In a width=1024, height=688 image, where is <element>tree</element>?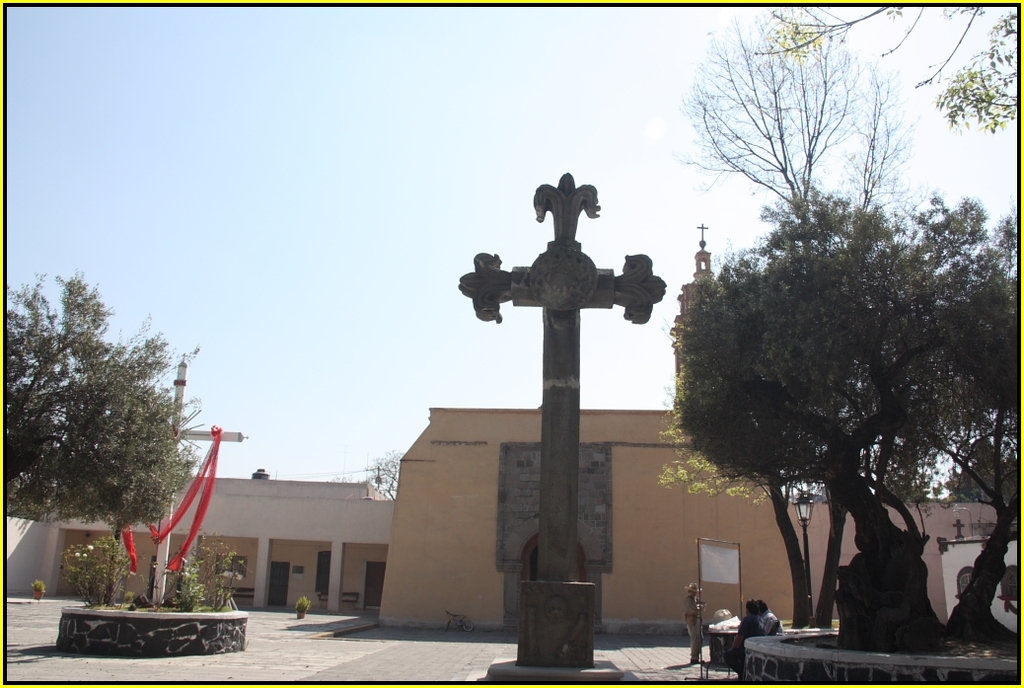
<bbox>651, 192, 900, 633</bbox>.
